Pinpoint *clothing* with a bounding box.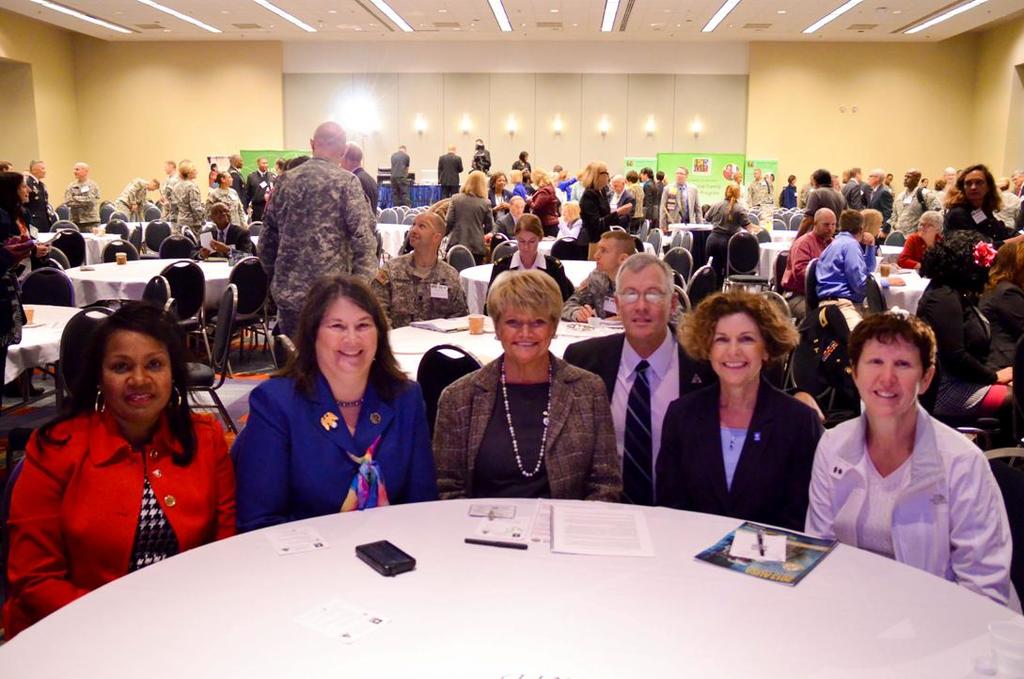
rect(437, 150, 458, 196).
